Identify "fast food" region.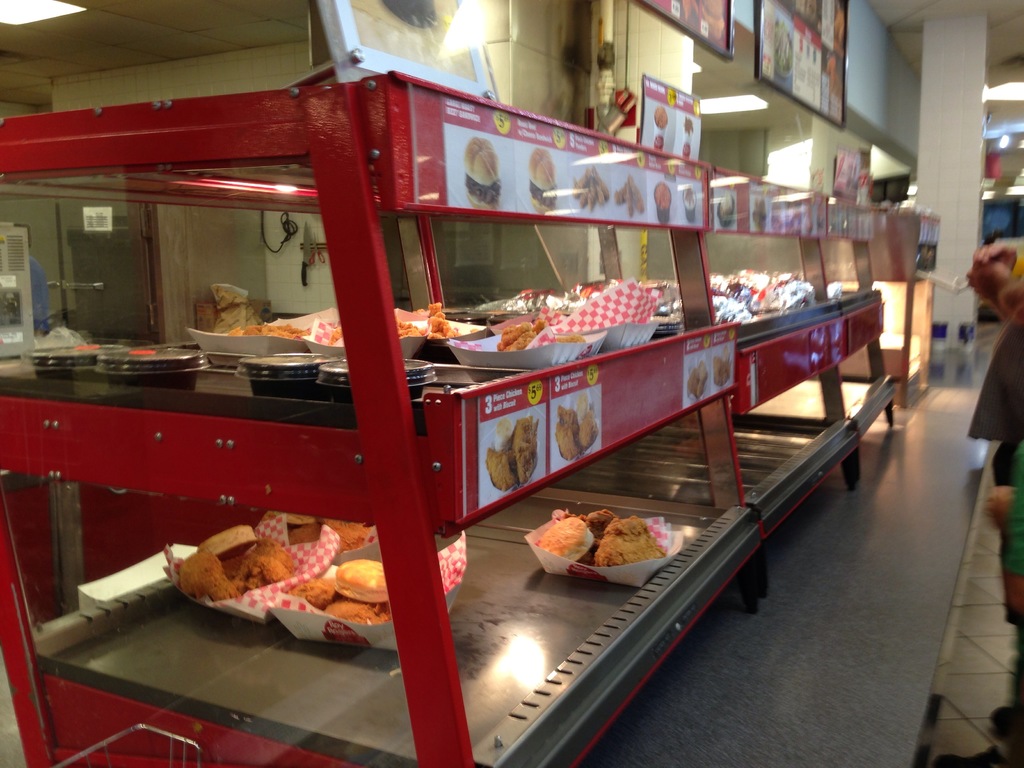
Region: (x1=829, y1=6, x2=852, y2=48).
